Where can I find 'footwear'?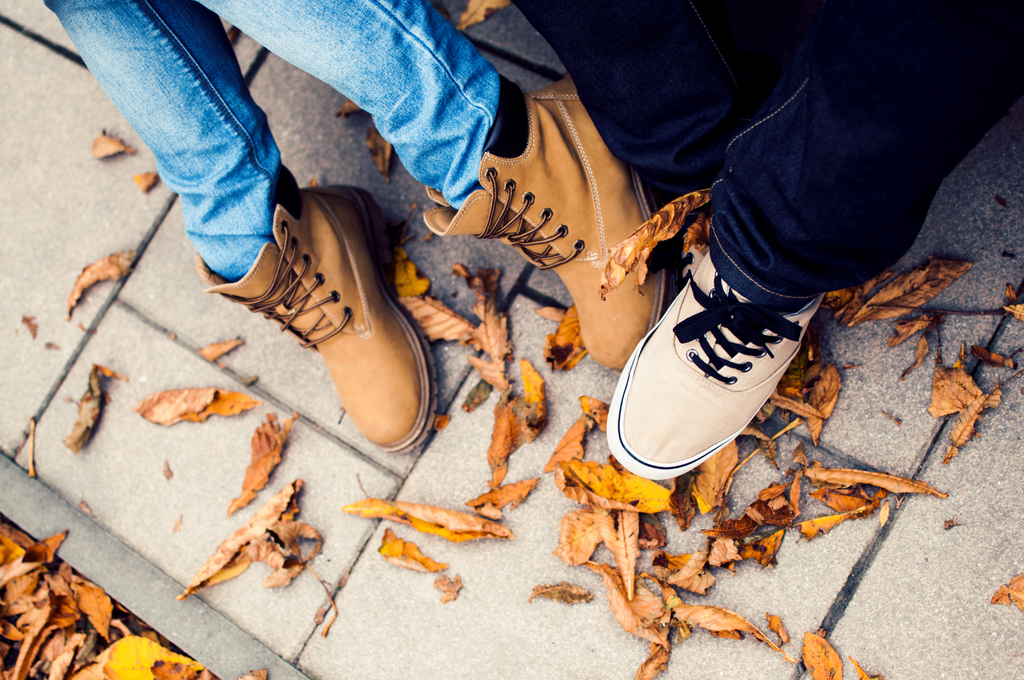
You can find it at 620 236 854 488.
